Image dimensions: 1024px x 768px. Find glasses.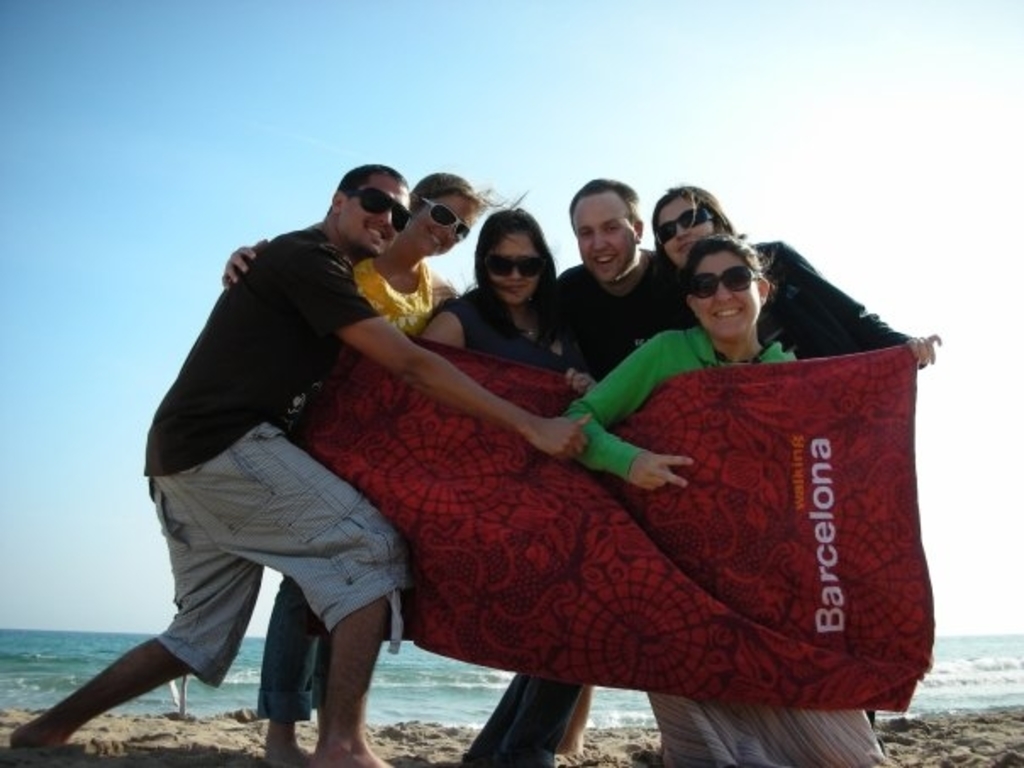
crop(685, 266, 760, 303).
